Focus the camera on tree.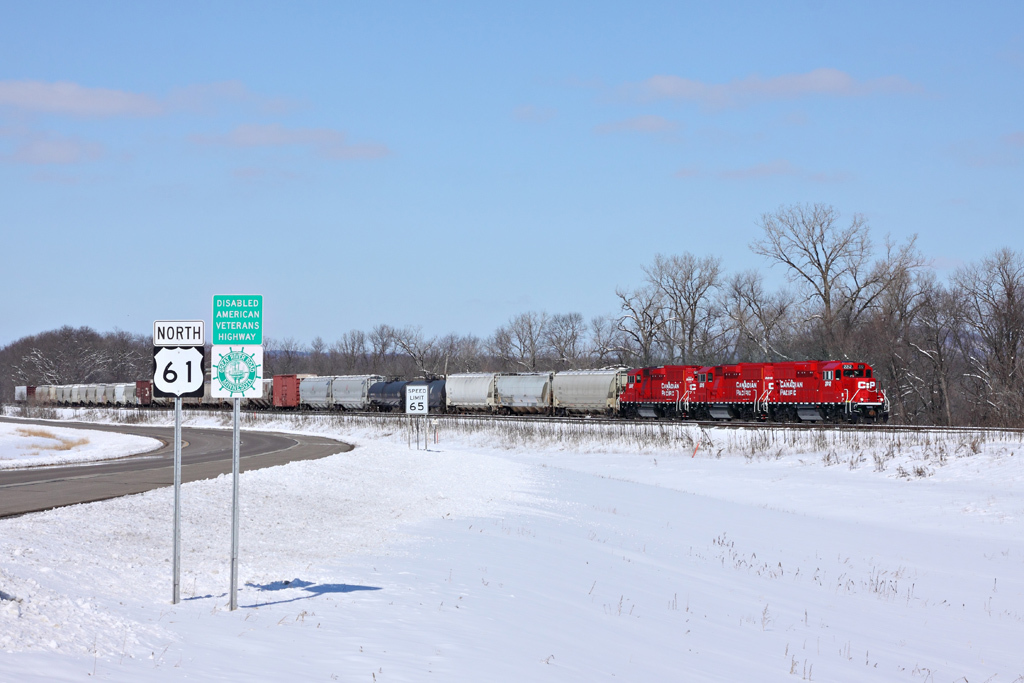
Focus region: crop(589, 318, 607, 369).
